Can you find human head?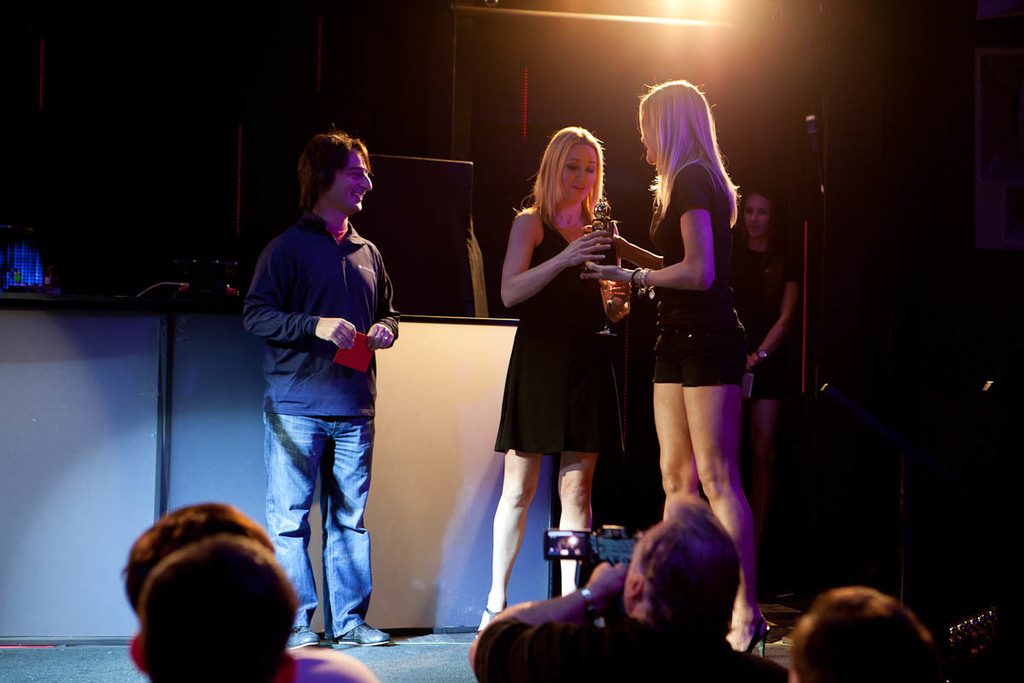
Yes, bounding box: <bbox>785, 588, 951, 682</bbox>.
